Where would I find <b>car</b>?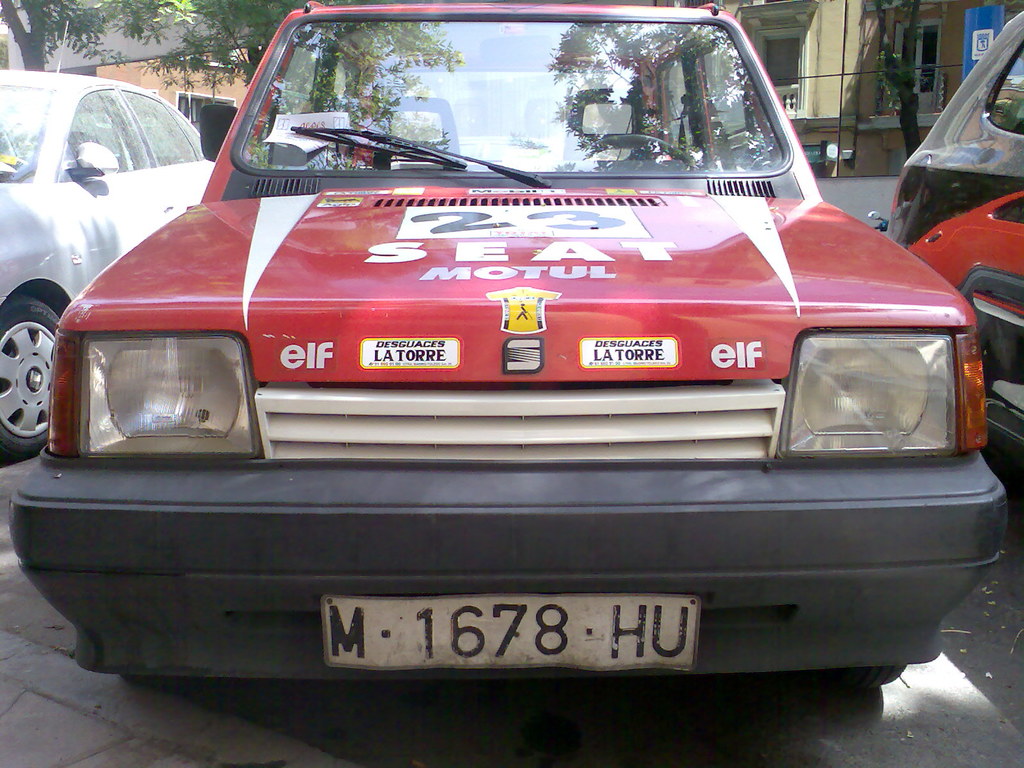
At crop(890, 5, 1023, 504).
